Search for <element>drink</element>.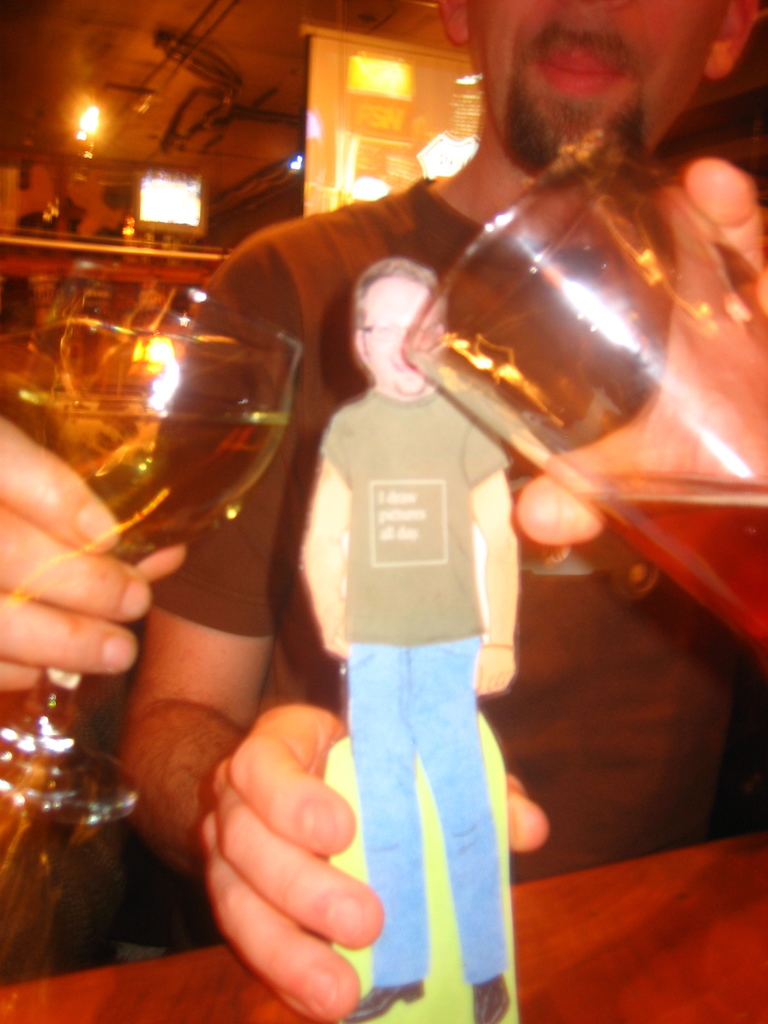
Found at Rect(576, 470, 767, 682).
